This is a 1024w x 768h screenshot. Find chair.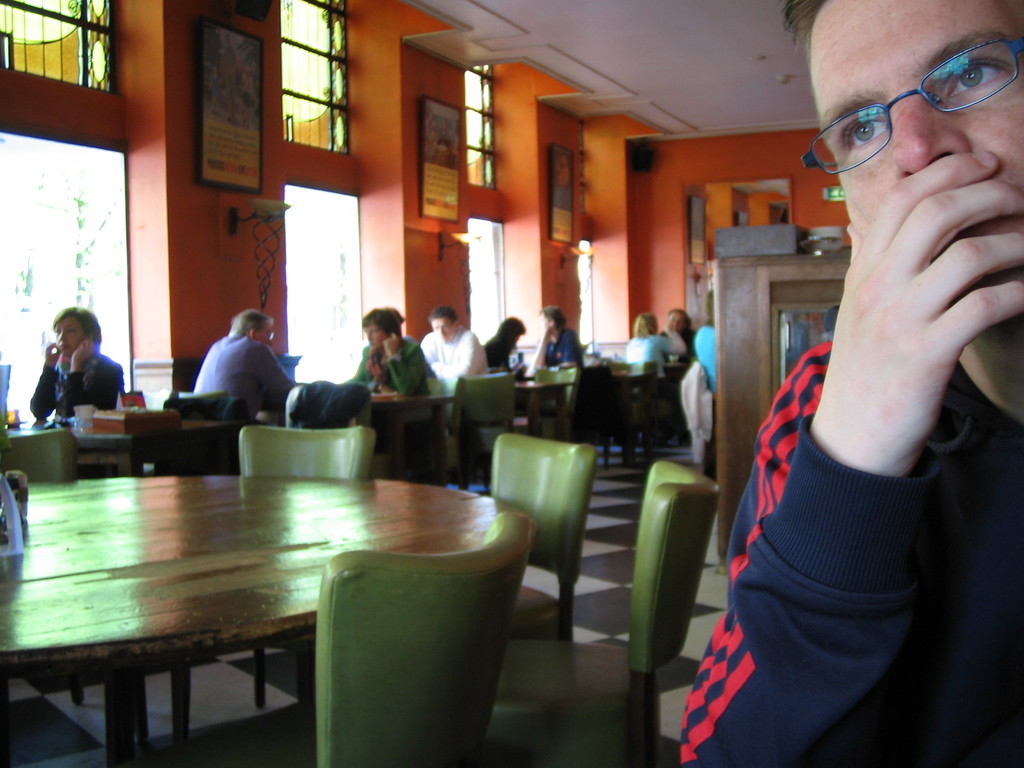
Bounding box: select_region(522, 364, 583, 430).
